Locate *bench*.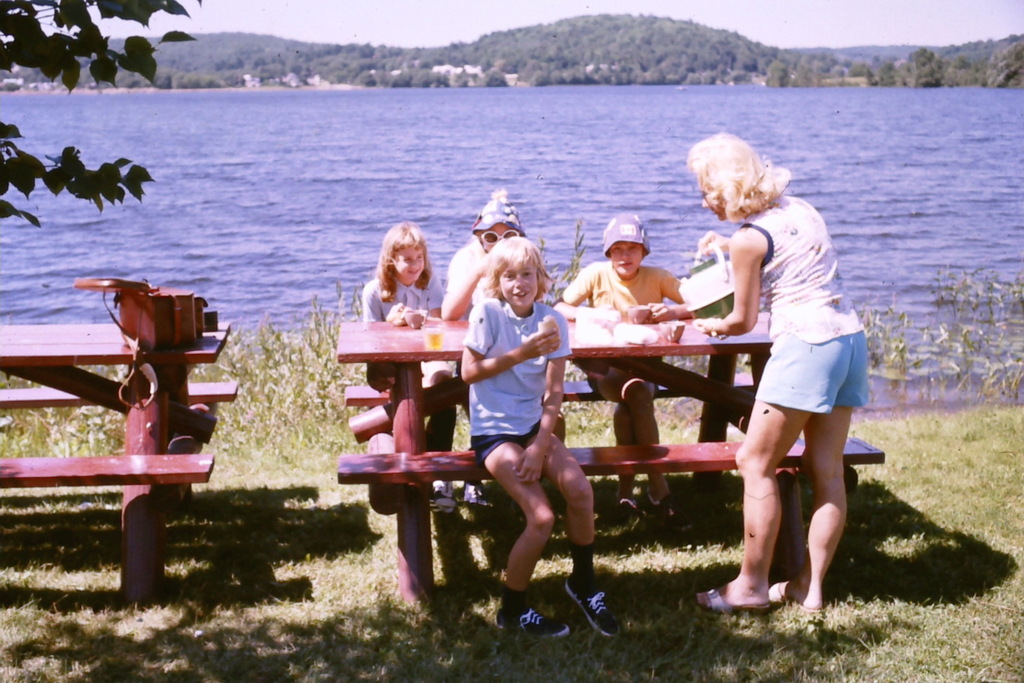
Bounding box: region(0, 453, 225, 602).
